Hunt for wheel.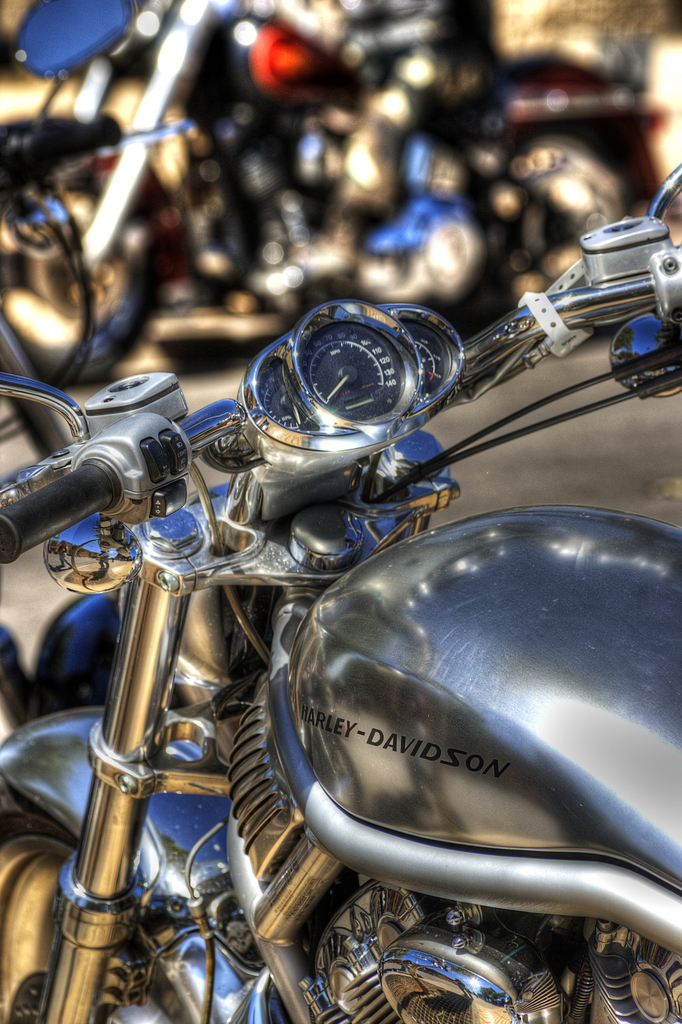
Hunted down at (0,802,88,1023).
